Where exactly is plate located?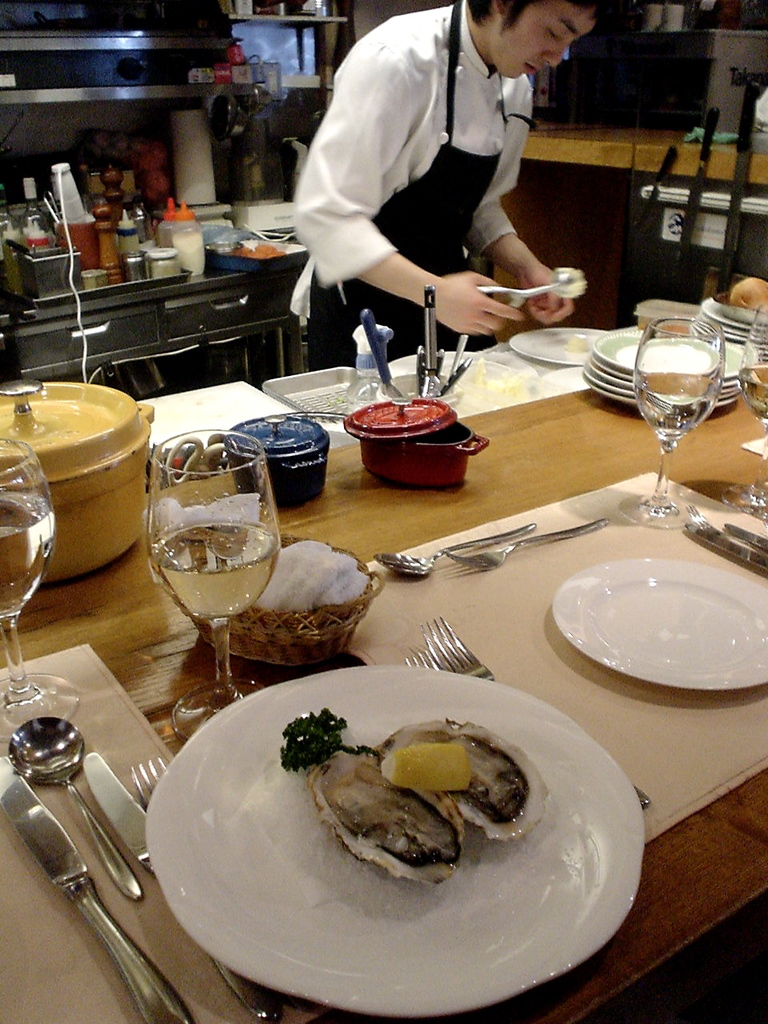
Its bounding box is crop(502, 326, 606, 370).
